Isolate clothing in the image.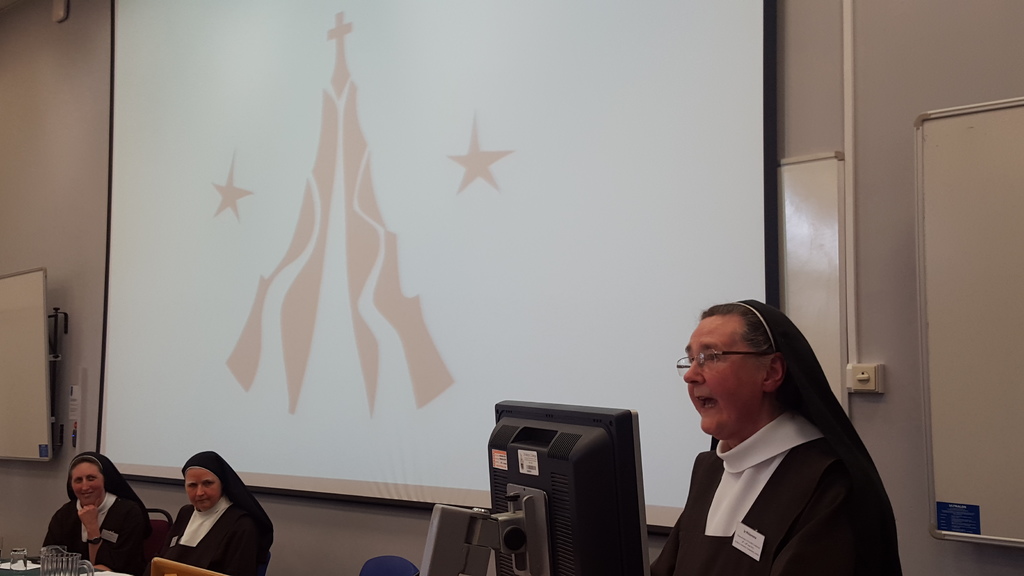
Isolated region: [left=652, top=365, right=897, bottom=568].
